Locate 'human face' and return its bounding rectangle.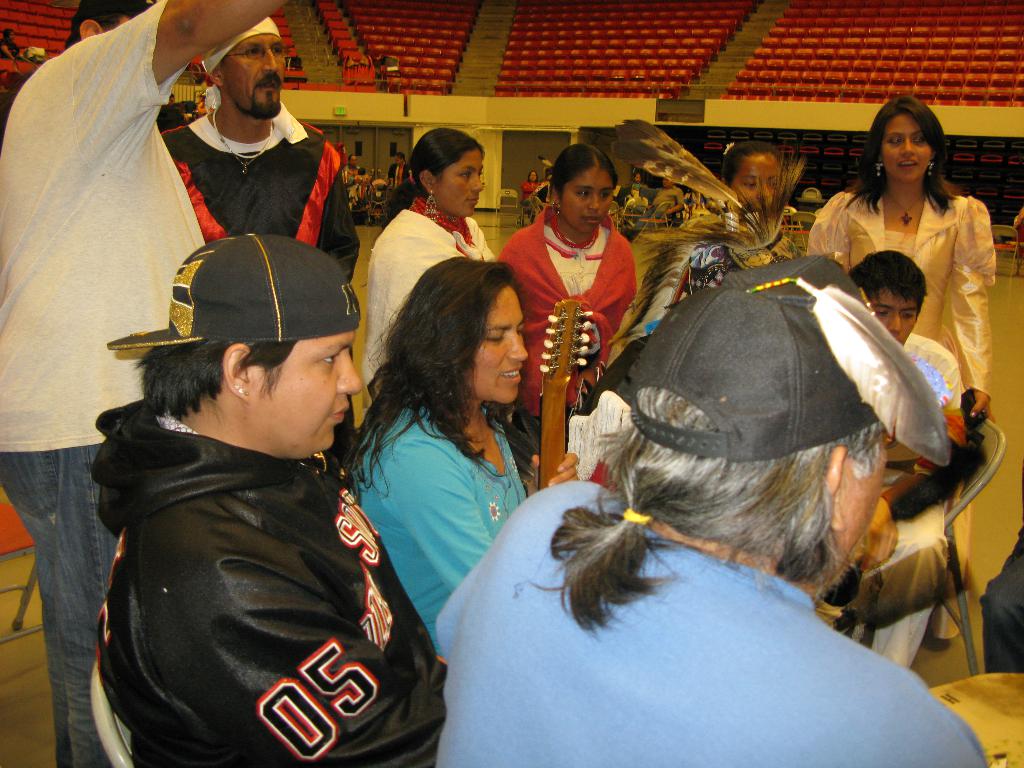
(562,166,616,233).
